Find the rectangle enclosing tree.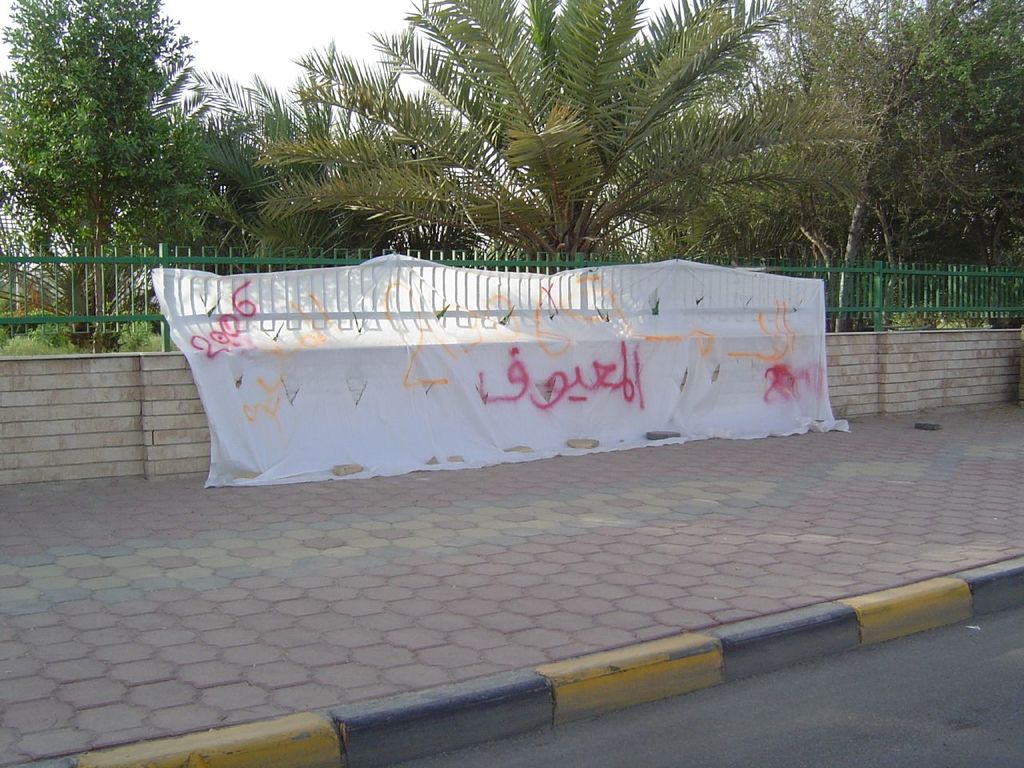
box(630, 2, 947, 258).
